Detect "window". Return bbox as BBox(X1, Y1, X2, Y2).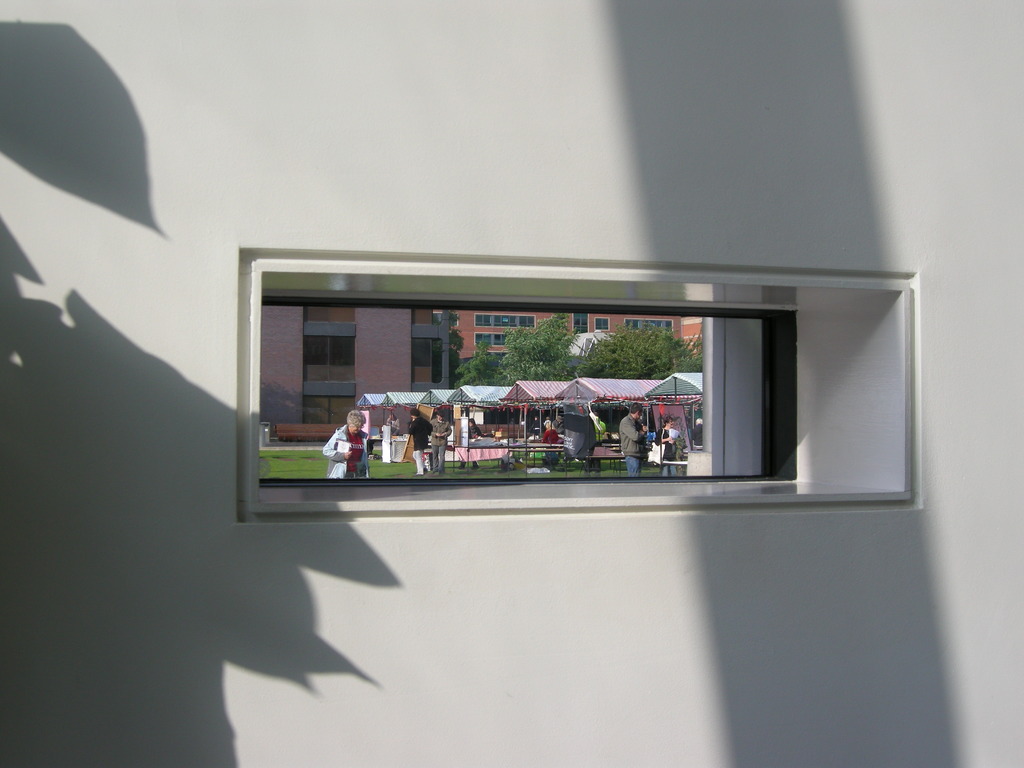
BBox(572, 312, 589, 338).
